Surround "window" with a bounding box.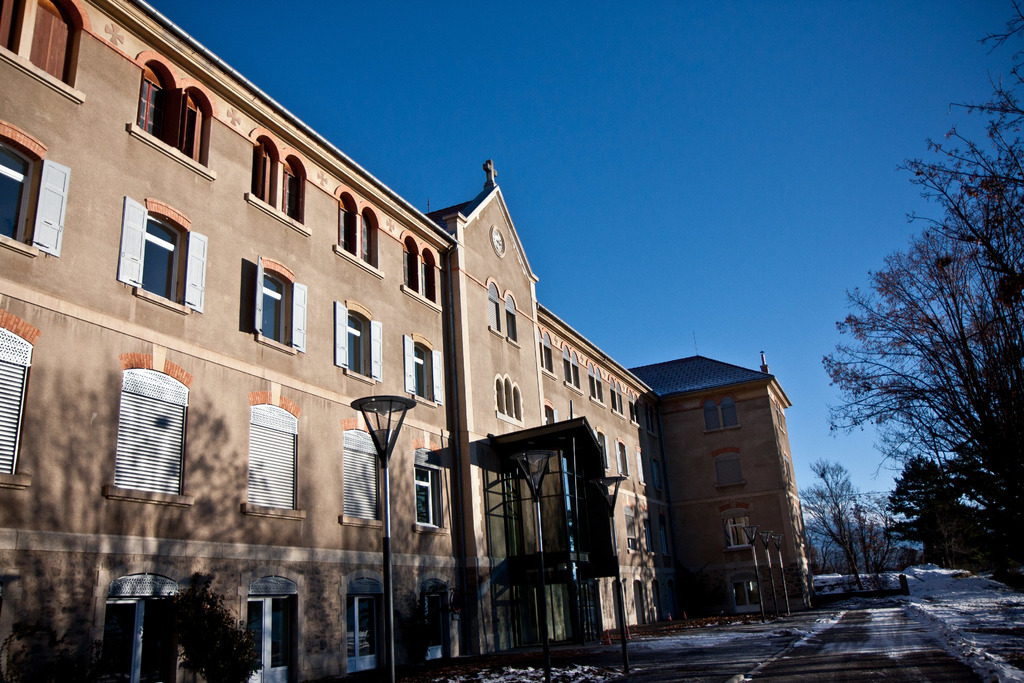
<bbox>611, 434, 628, 477</bbox>.
